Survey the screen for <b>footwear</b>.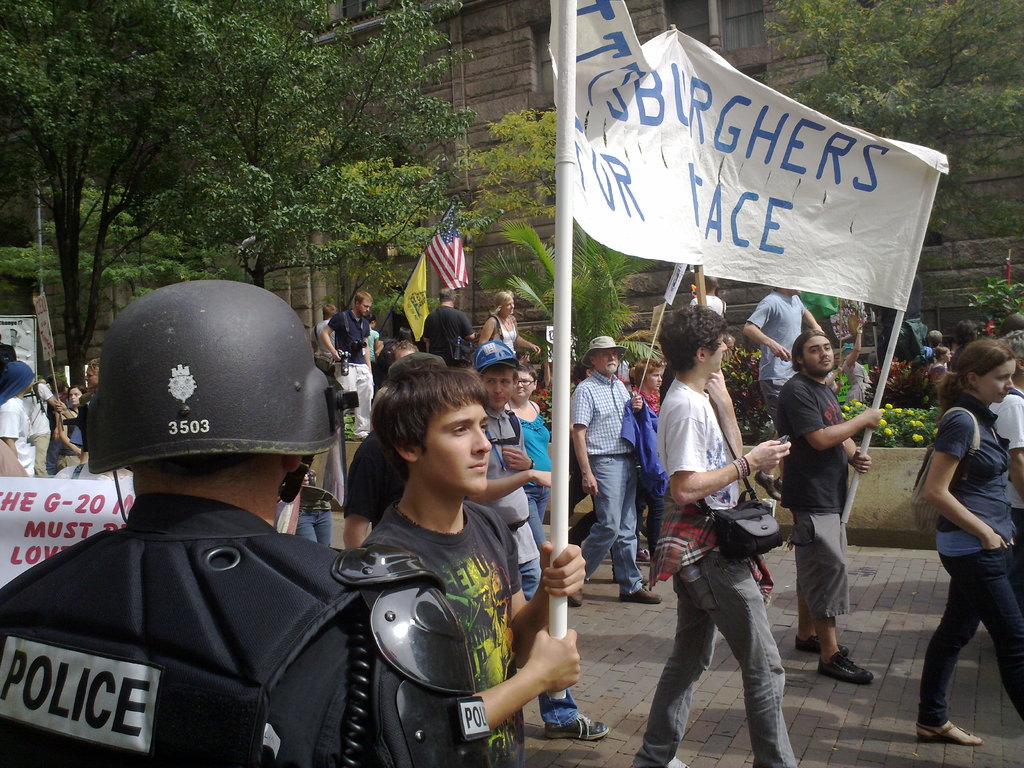
Survey found: detection(793, 634, 842, 651).
